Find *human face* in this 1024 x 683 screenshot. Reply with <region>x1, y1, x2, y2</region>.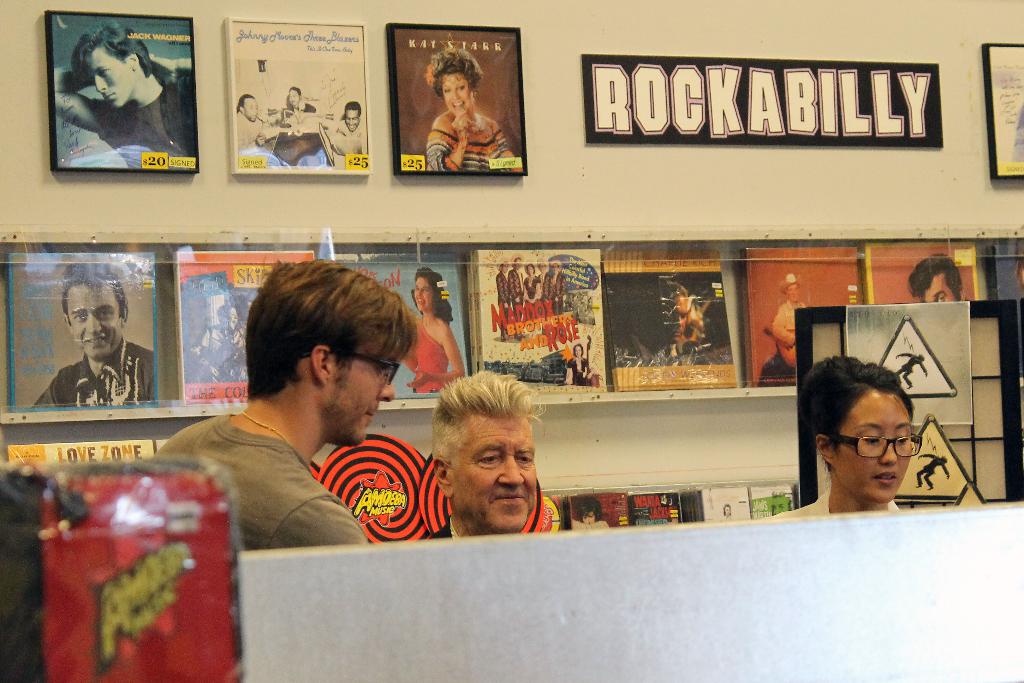
<region>325, 337, 400, 445</region>.
